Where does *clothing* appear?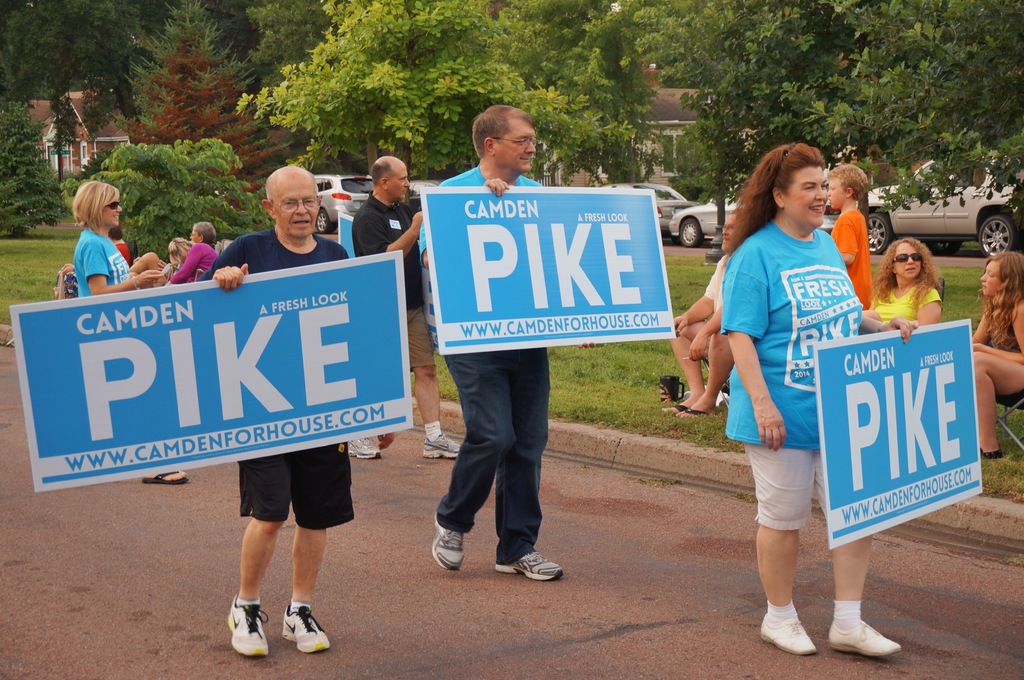
Appears at 829,198,884,348.
